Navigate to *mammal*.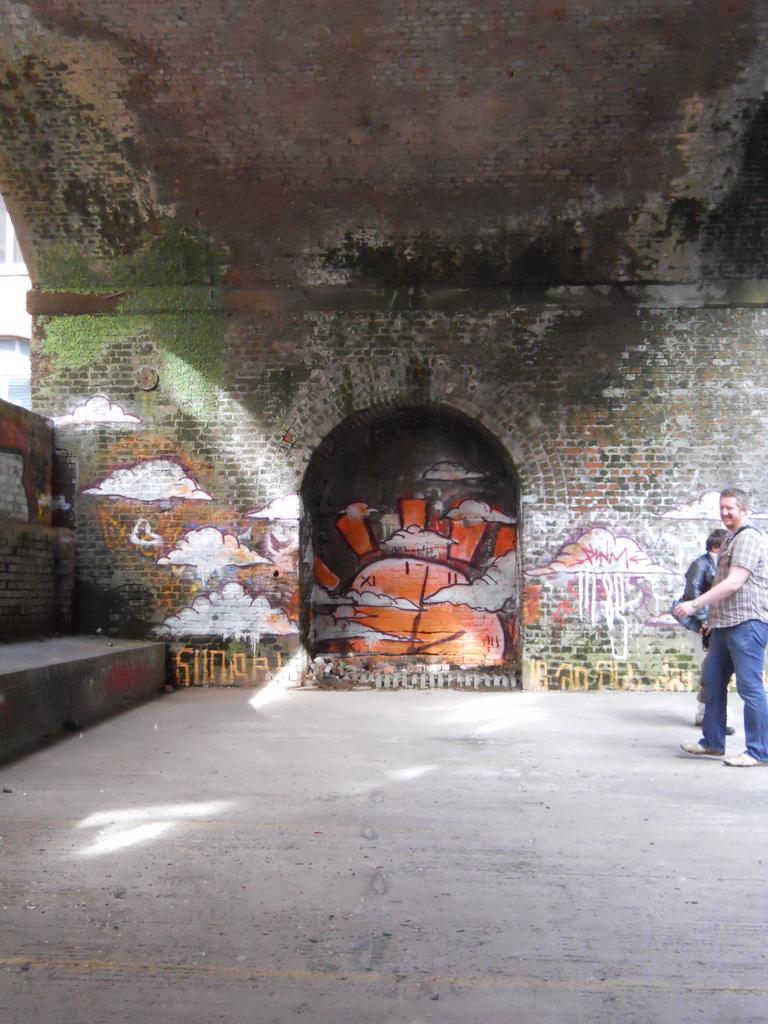
Navigation target: pyautogui.locateOnScreen(685, 526, 732, 724).
